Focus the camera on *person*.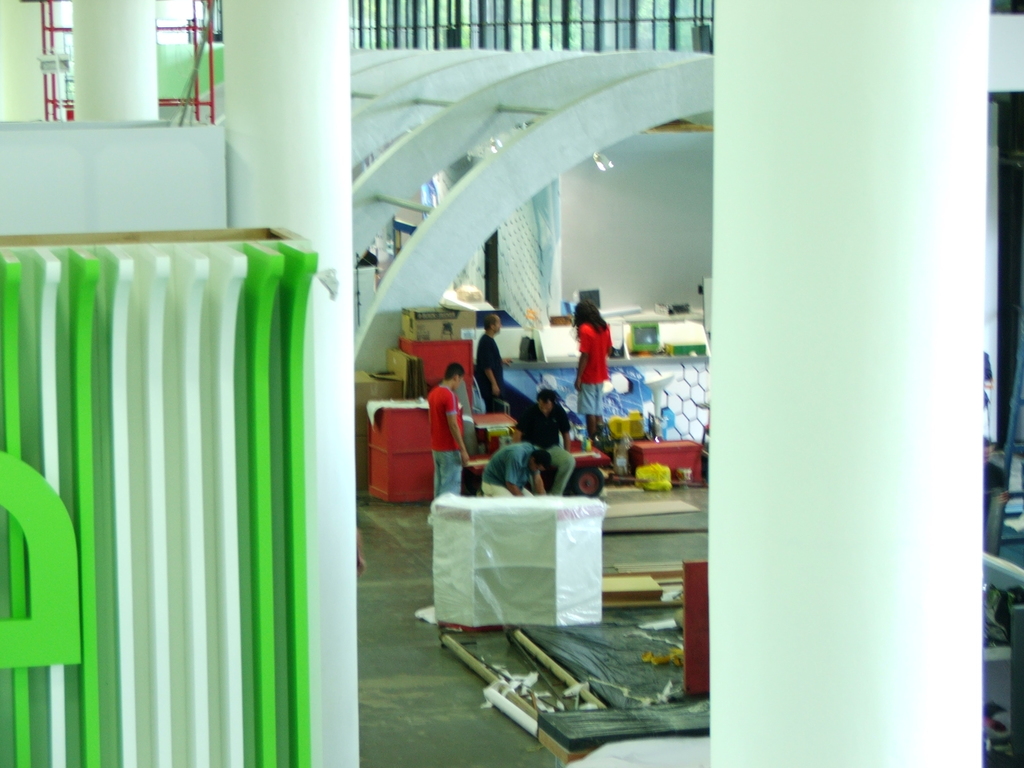
Focus region: crop(506, 392, 580, 495).
